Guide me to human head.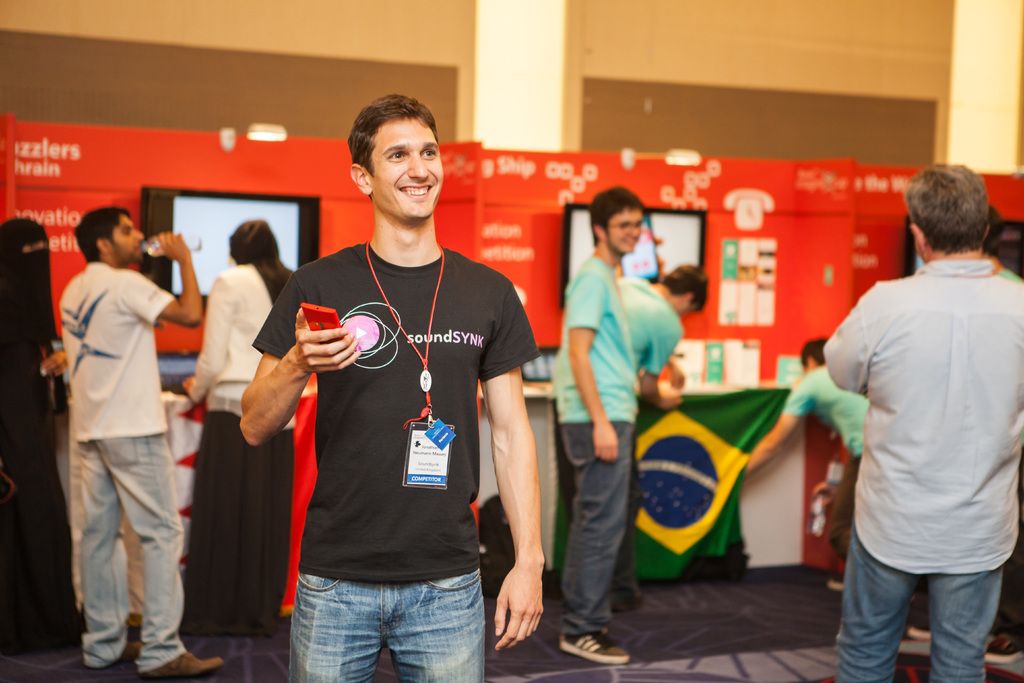
Guidance: bbox=[654, 262, 707, 317].
